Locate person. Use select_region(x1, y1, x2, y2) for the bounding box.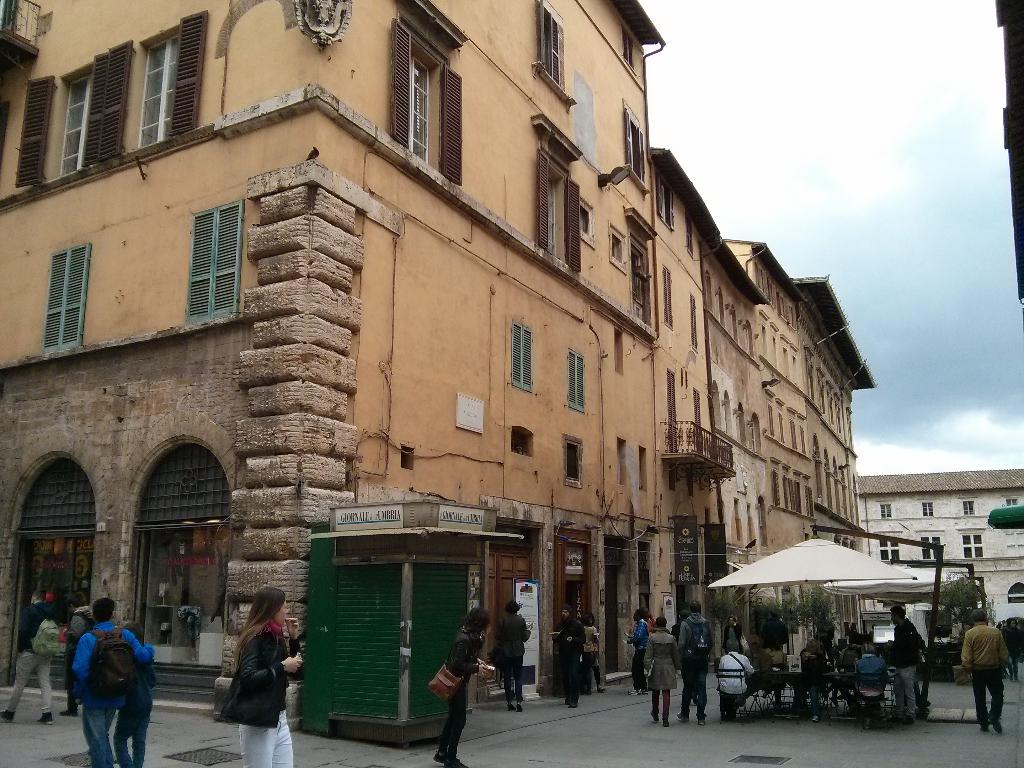
select_region(962, 606, 1004, 733).
